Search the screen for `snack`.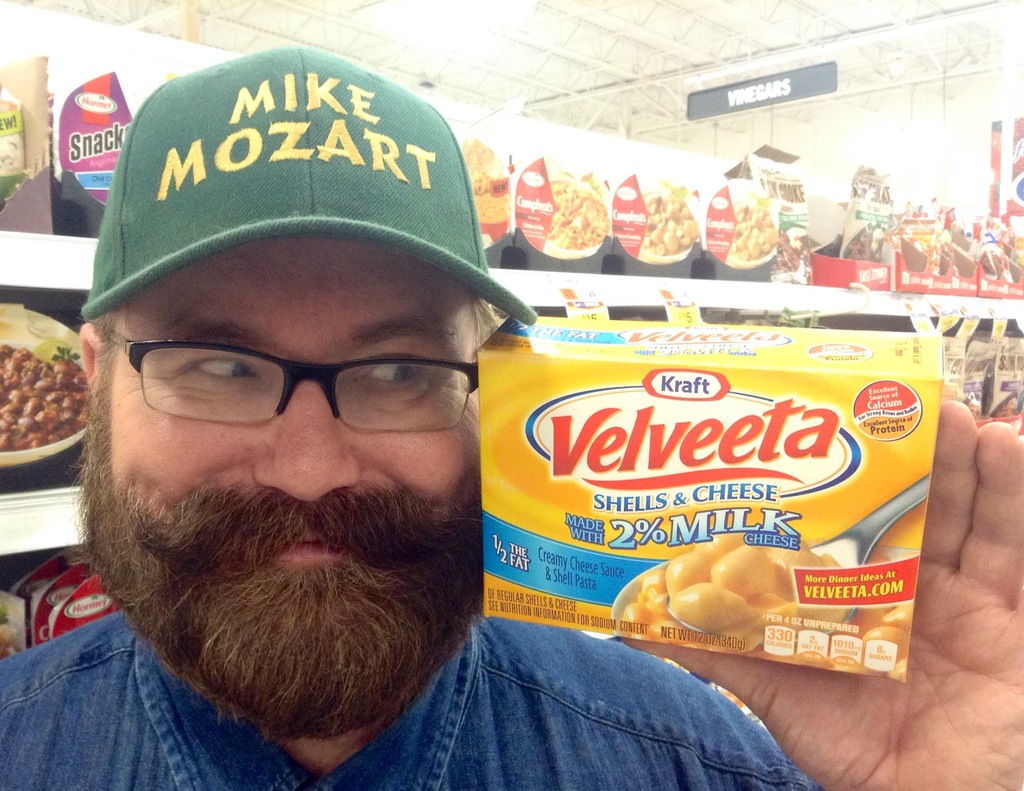
Found at x1=481, y1=319, x2=941, y2=683.
